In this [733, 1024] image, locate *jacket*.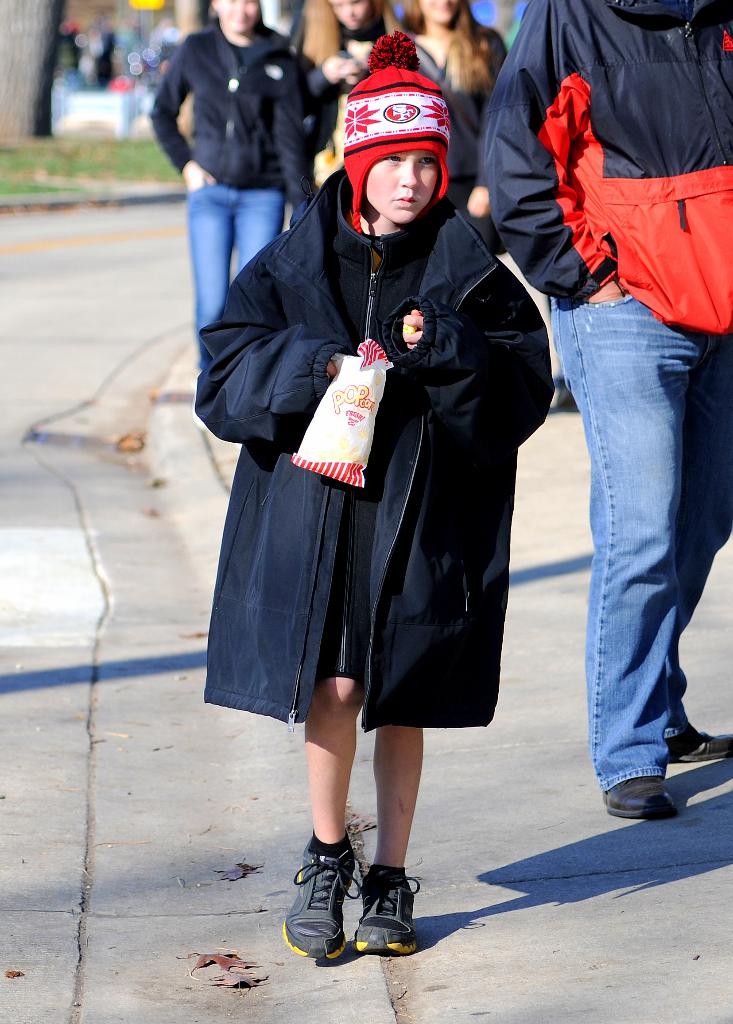
Bounding box: 507,38,723,317.
